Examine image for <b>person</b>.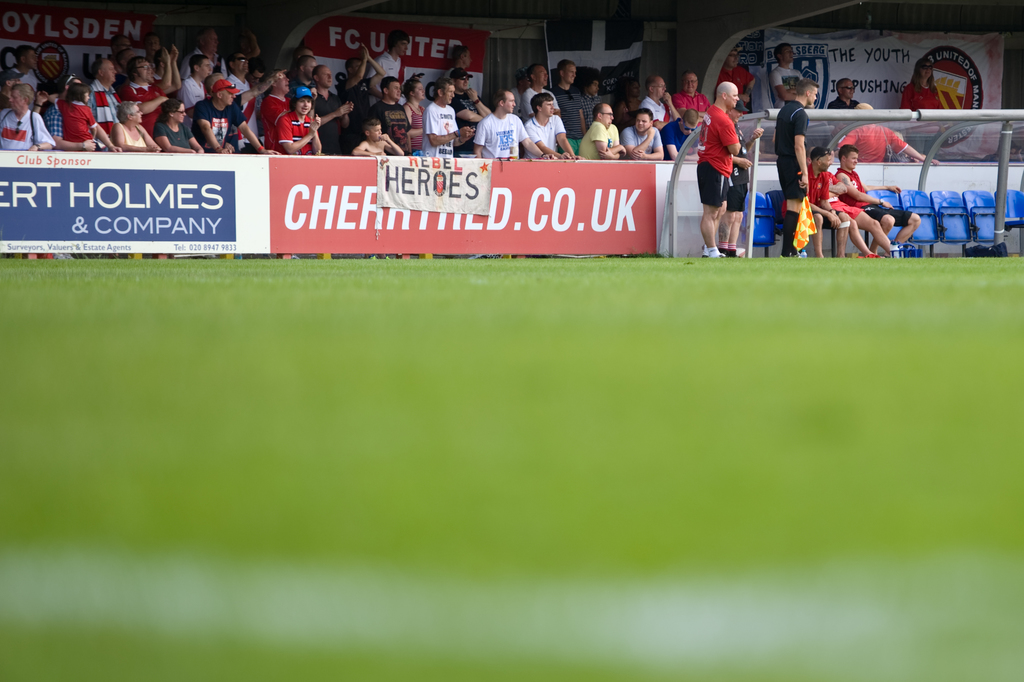
Examination result: crop(351, 116, 406, 158).
